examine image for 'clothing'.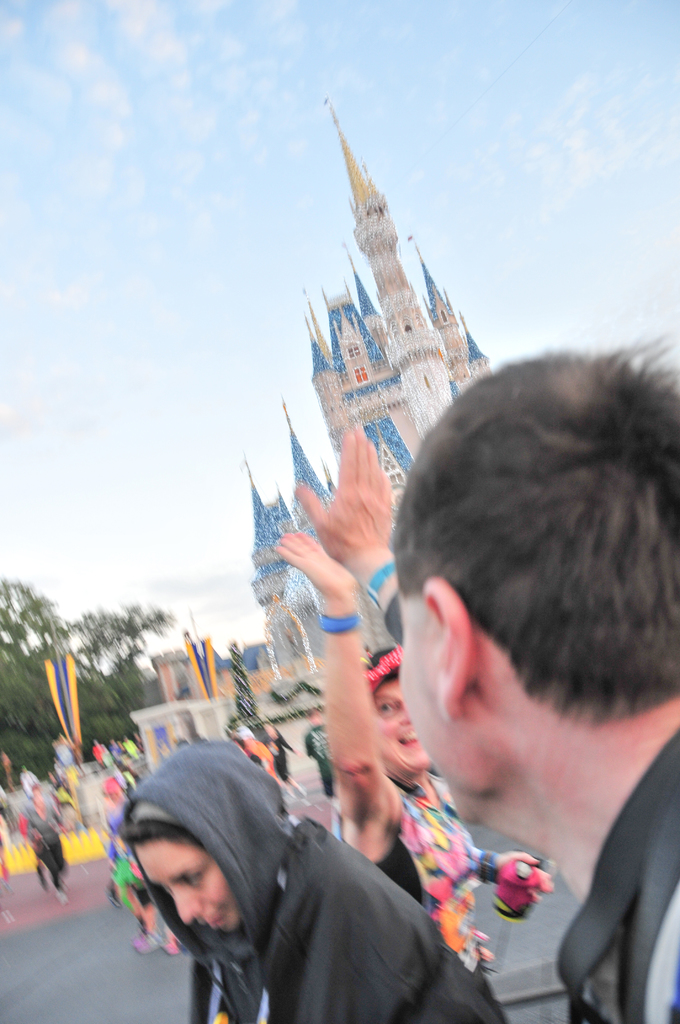
Examination result: select_region(330, 757, 512, 1005).
